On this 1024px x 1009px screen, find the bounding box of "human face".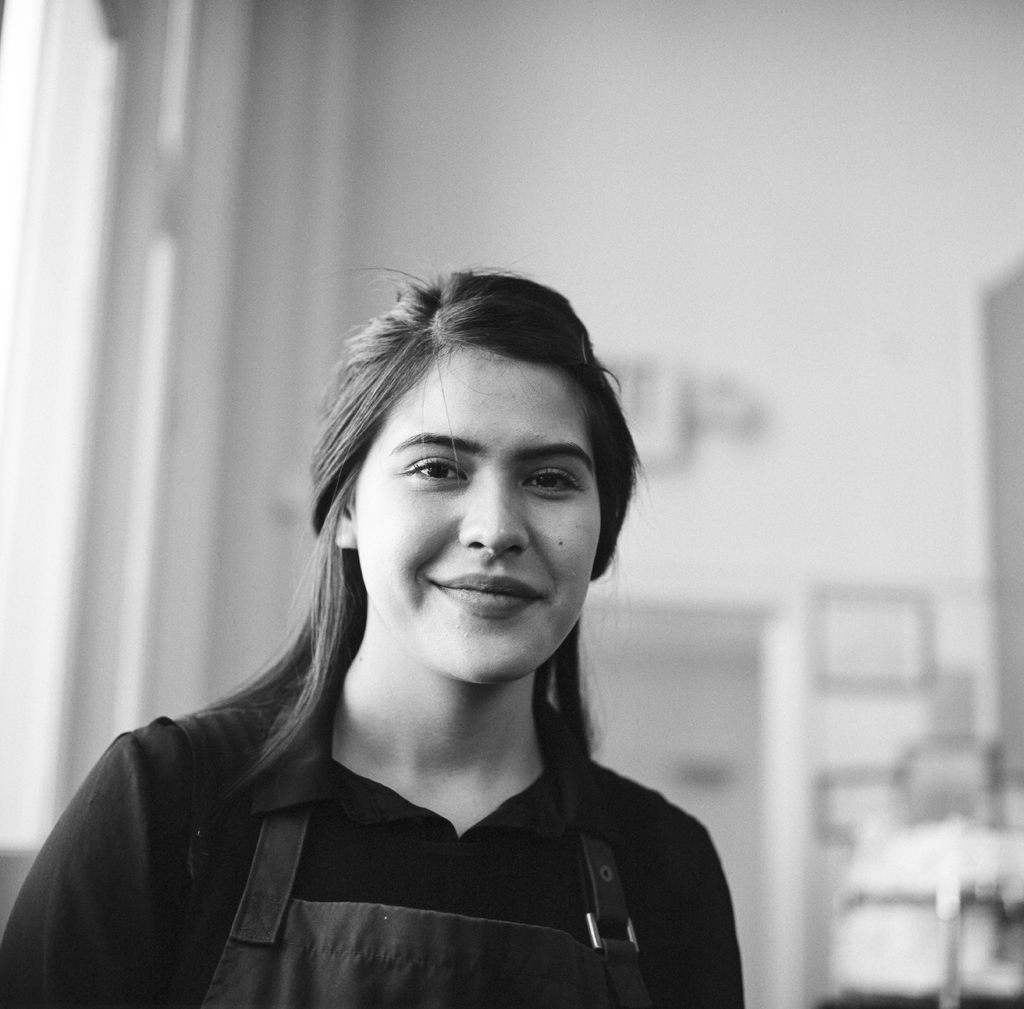
Bounding box: <bbox>355, 361, 601, 689</bbox>.
